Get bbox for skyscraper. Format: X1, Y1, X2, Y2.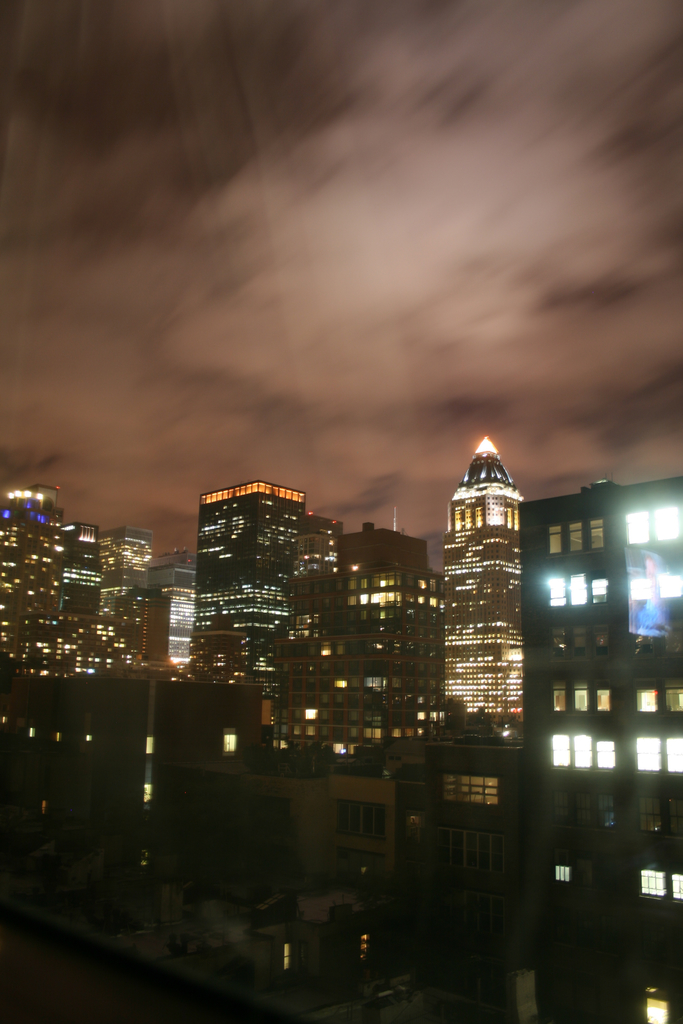
433, 439, 527, 733.
